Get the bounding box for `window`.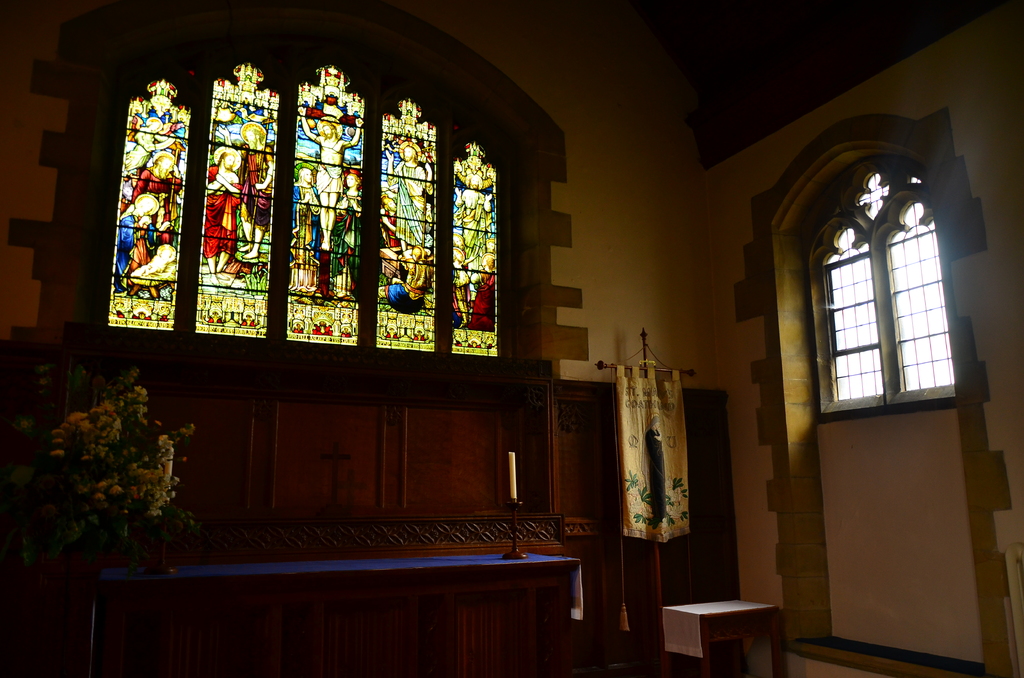
<region>829, 172, 961, 407</region>.
